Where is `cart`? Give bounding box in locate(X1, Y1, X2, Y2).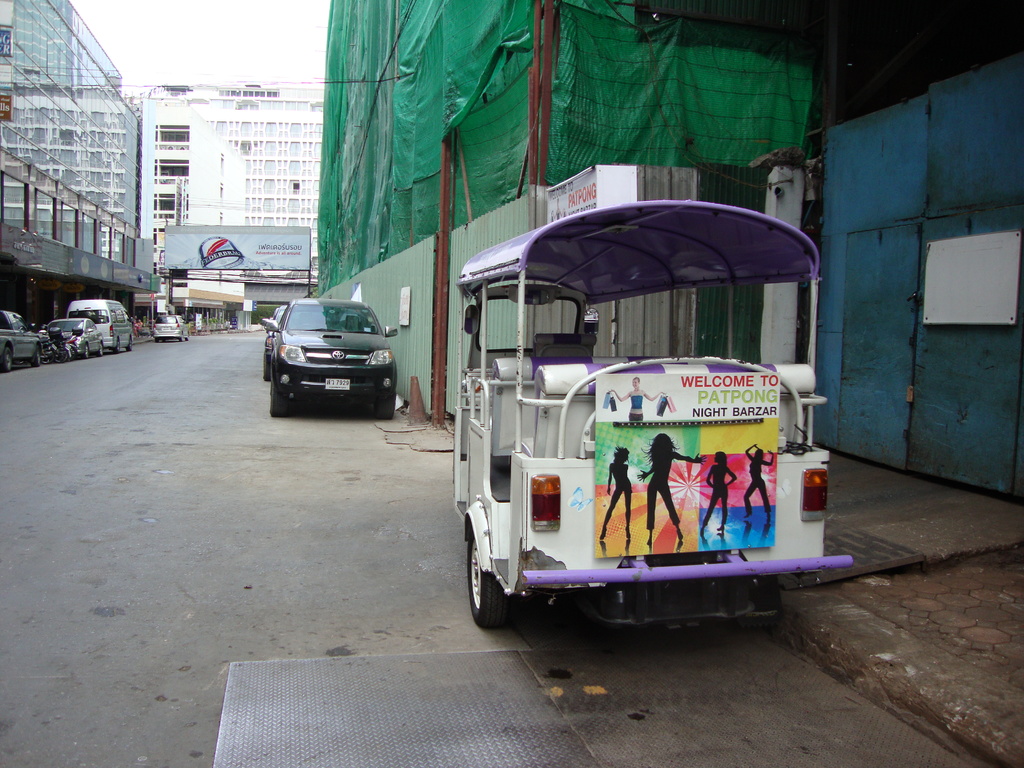
locate(456, 198, 858, 627).
